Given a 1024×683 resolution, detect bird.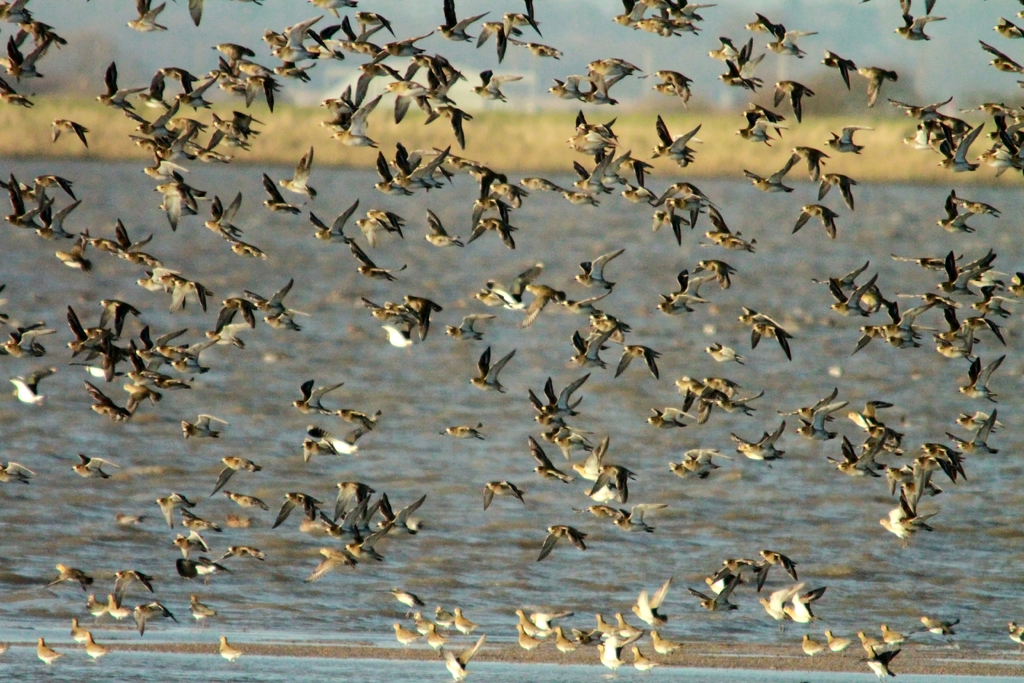
[left=99, top=61, right=142, bottom=112].
